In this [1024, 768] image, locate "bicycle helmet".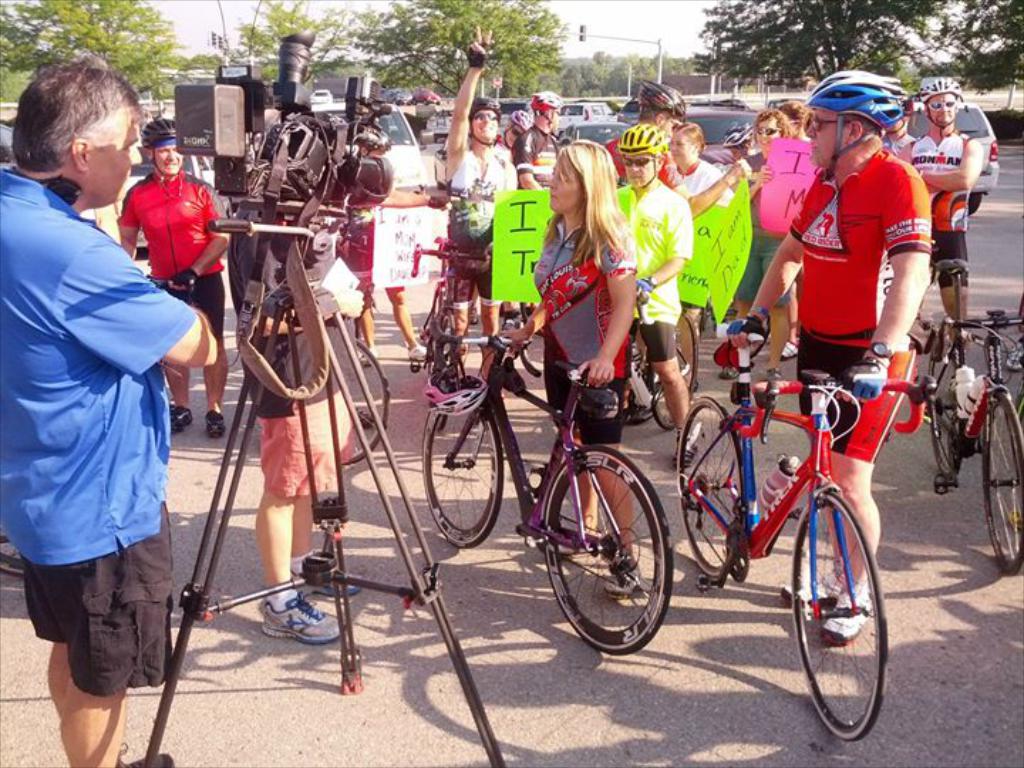
Bounding box: box(141, 117, 174, 144).
